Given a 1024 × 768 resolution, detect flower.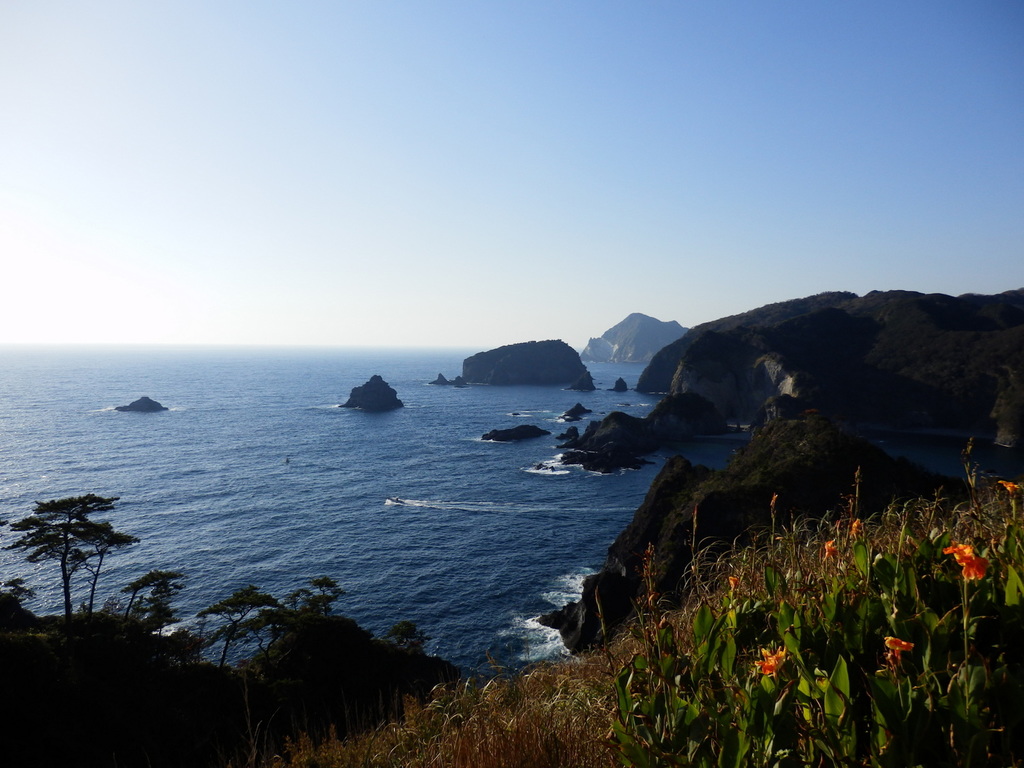
[x1=1001, y1=479, x2=1018, y2=494].
